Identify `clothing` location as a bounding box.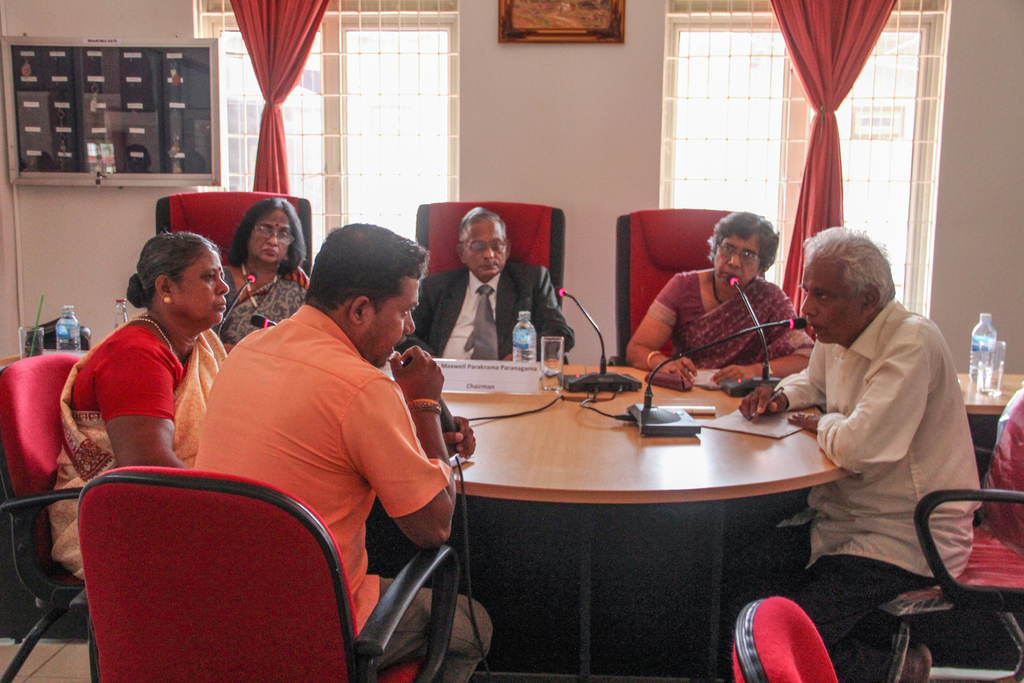
rect(195, 302, 488, 682).
